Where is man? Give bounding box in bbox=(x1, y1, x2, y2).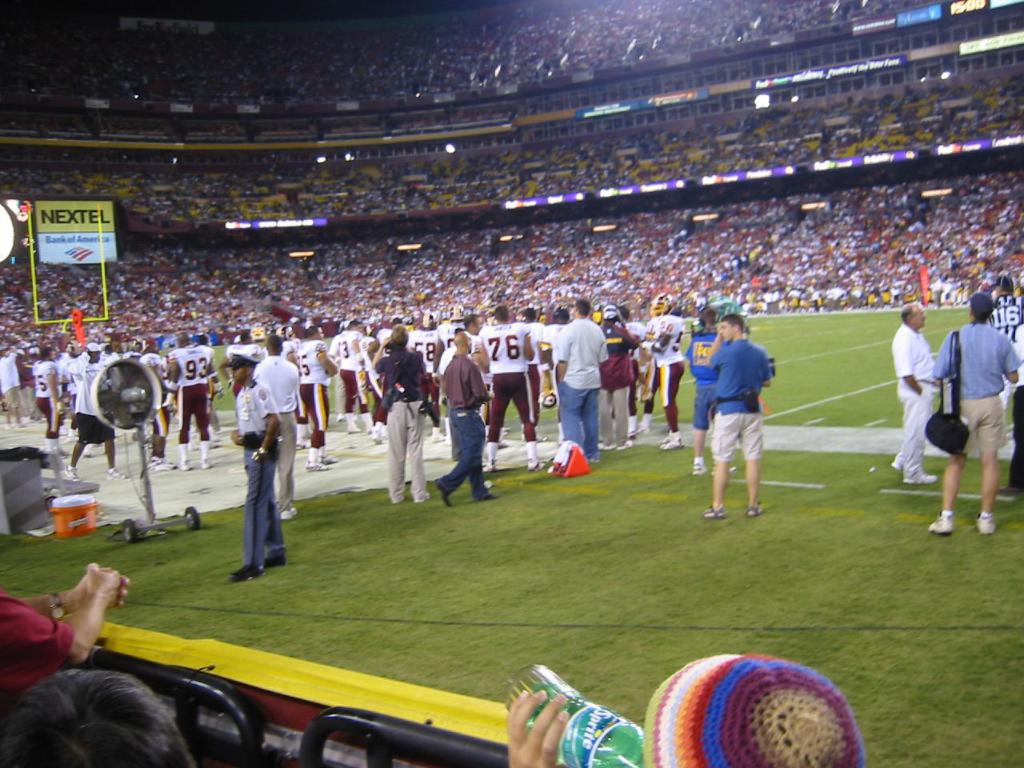
bbox=(218, 328, 258, 394).
